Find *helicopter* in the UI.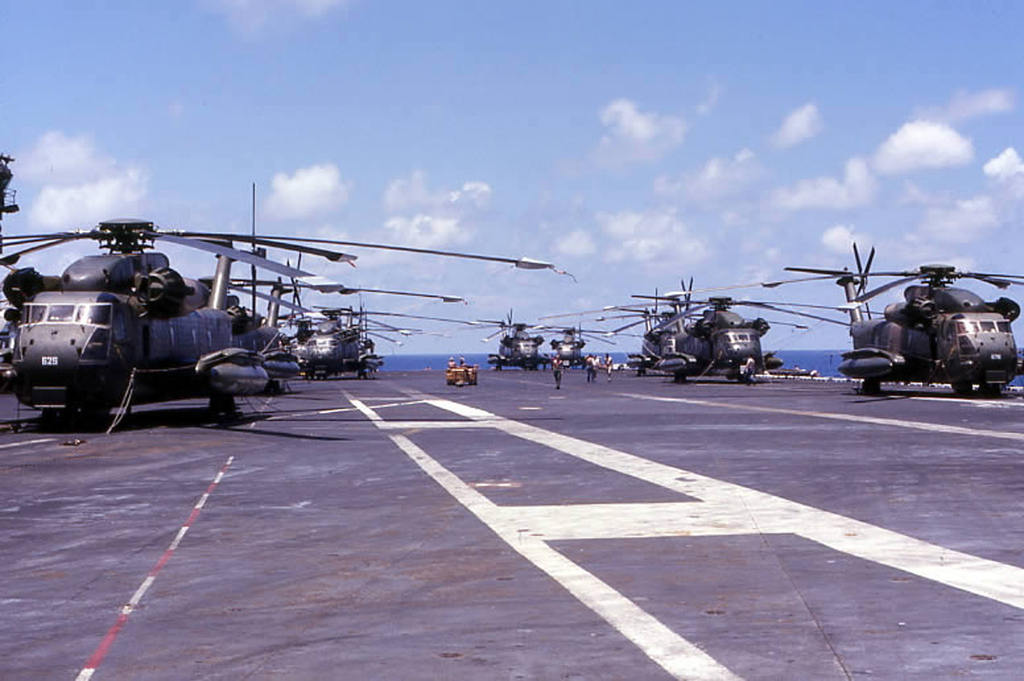
UI element at box=[258, 301, 480, 377].
